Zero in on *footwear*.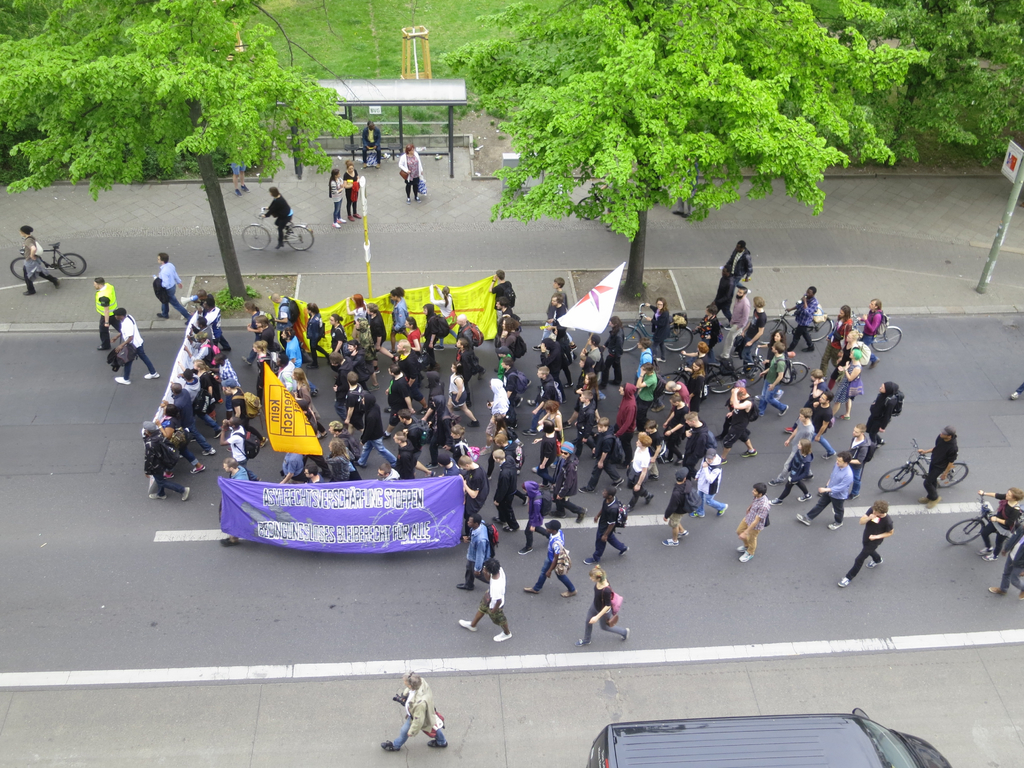
Zeroed in: bbox=(257, 436, 268, 448).
